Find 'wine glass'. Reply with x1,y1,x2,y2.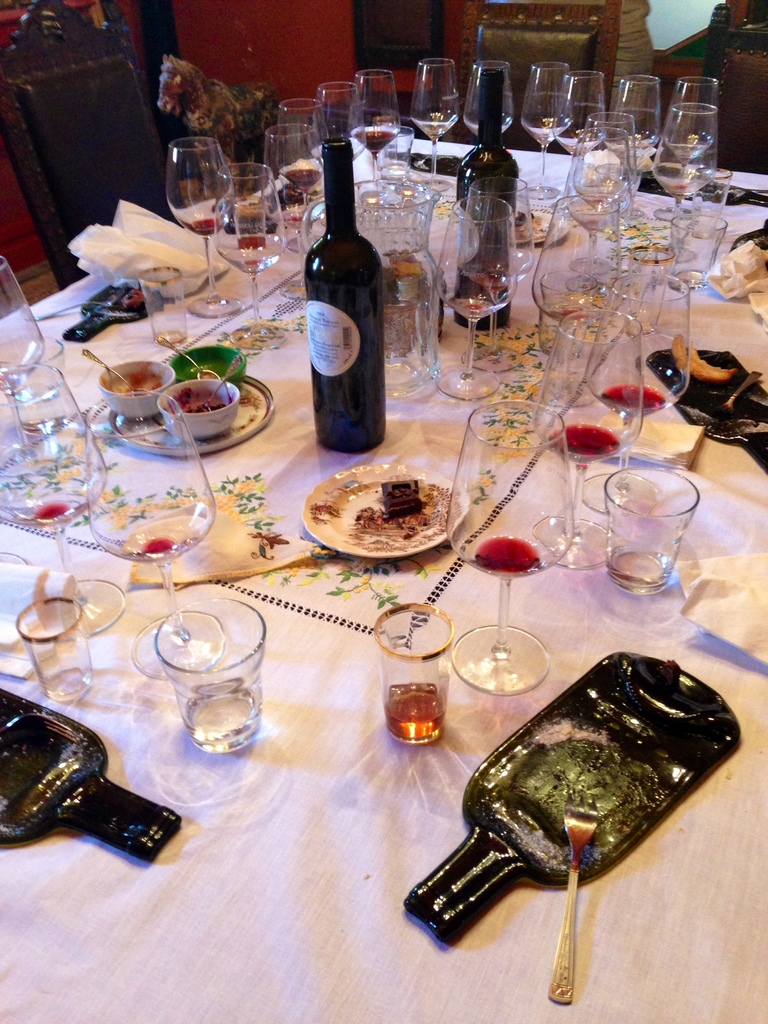
588,274,692,517.
